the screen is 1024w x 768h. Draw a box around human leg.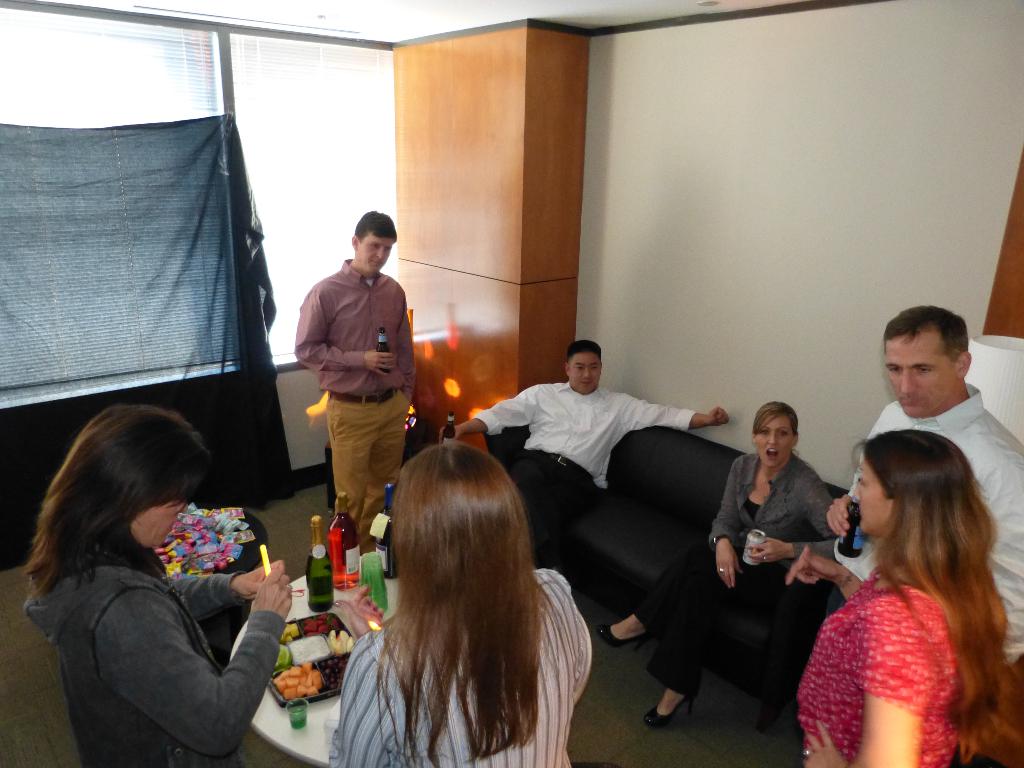
box=[598, 541, 728, 652].
